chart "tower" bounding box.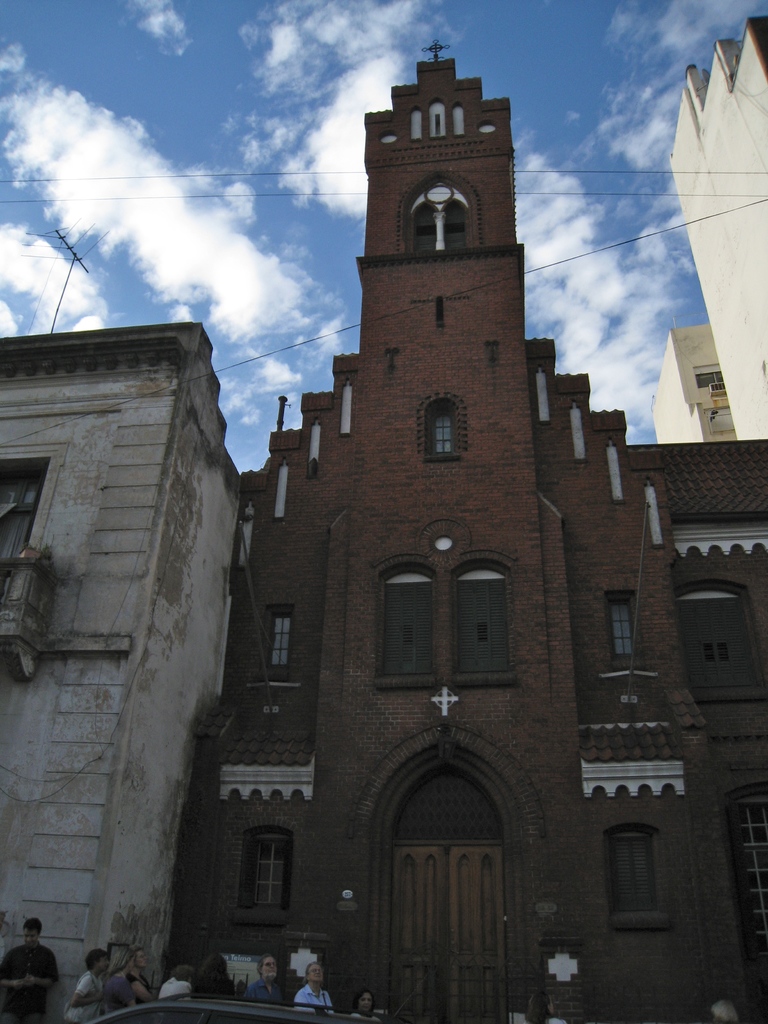
Charted: pyautogui.locateOnScreen(316, 49, 603, 767).
